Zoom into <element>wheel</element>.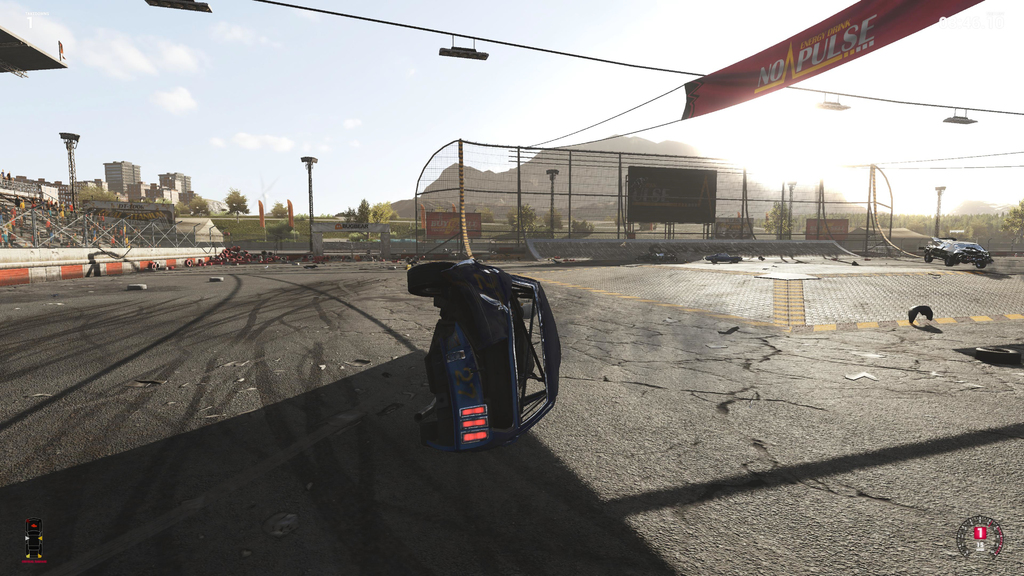
Zoom target: pyautogui.locateOnScreen(155, 262, 160, 268).
